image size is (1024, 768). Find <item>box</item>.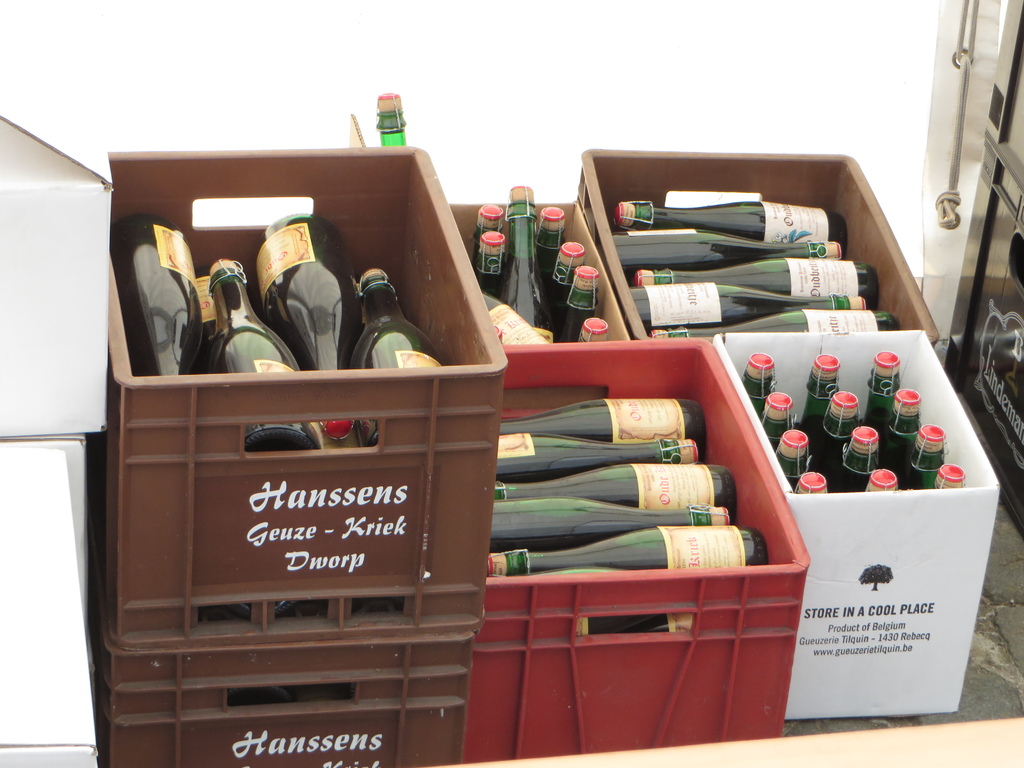
[0, 436, 99, 767].
